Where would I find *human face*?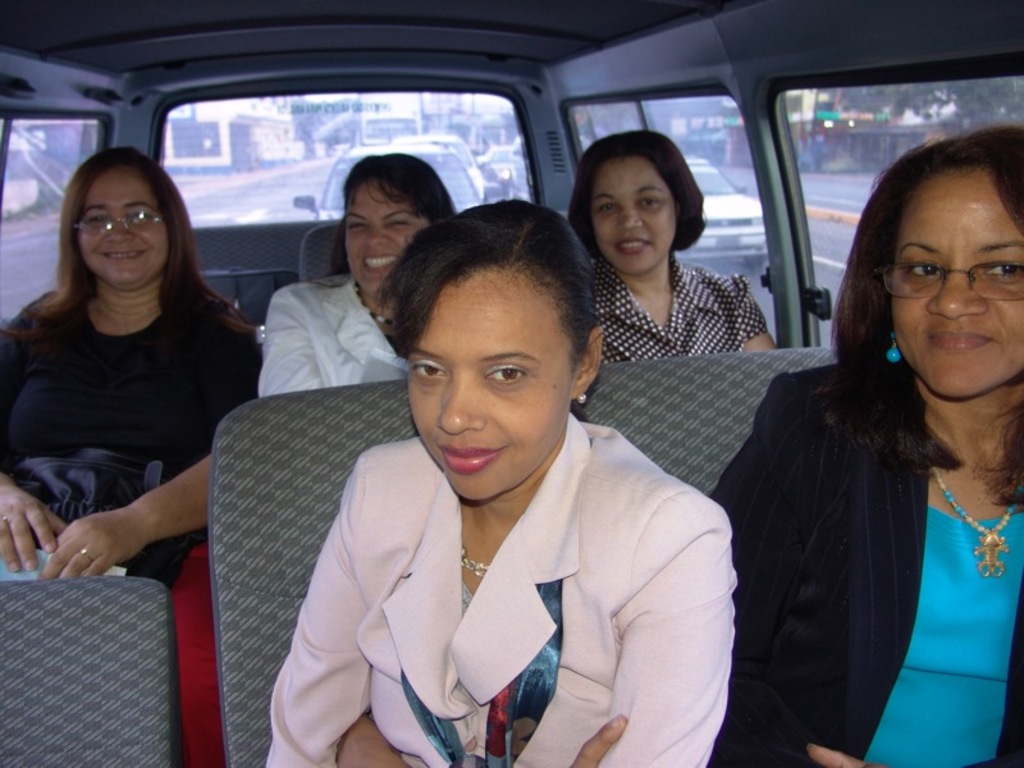
At <region>402, 273, 575, 502</region>.
